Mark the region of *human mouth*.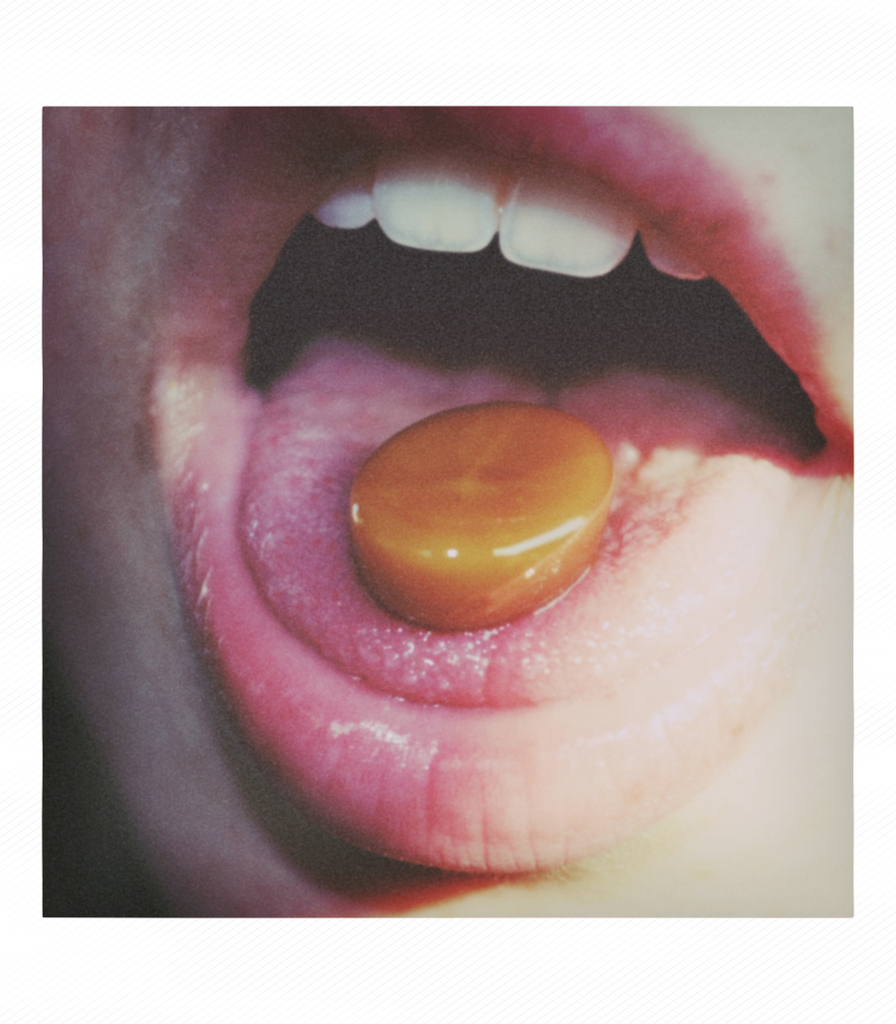
Region: 131 104 852 883.
